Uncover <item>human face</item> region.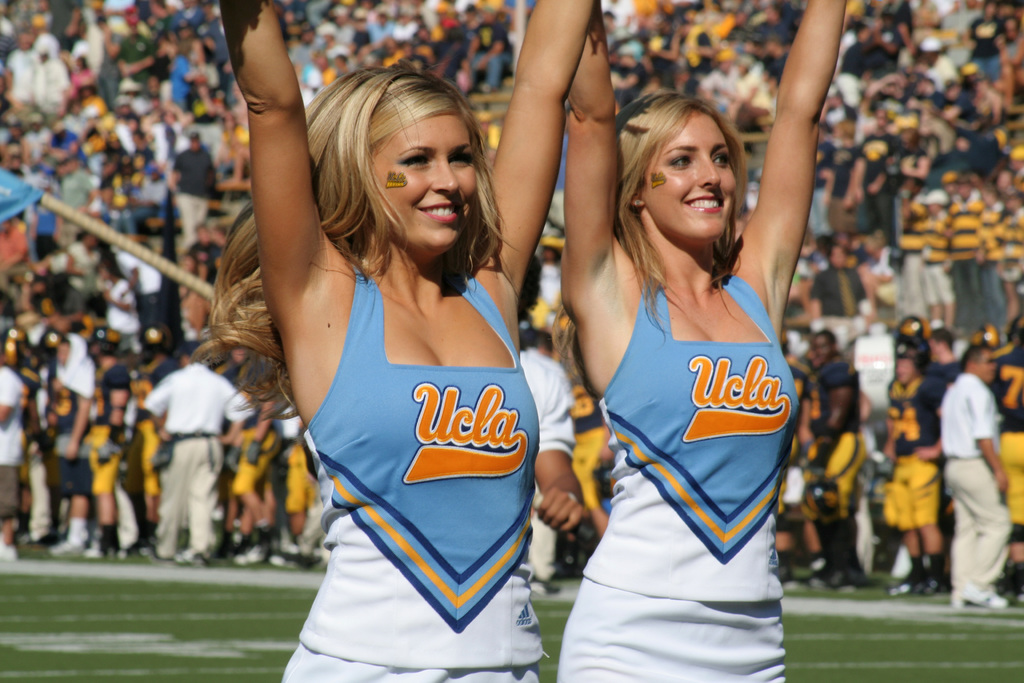
Uncovered: {"x1": 976, "y1": 345, "x2": 1000, "y2": 386}.
